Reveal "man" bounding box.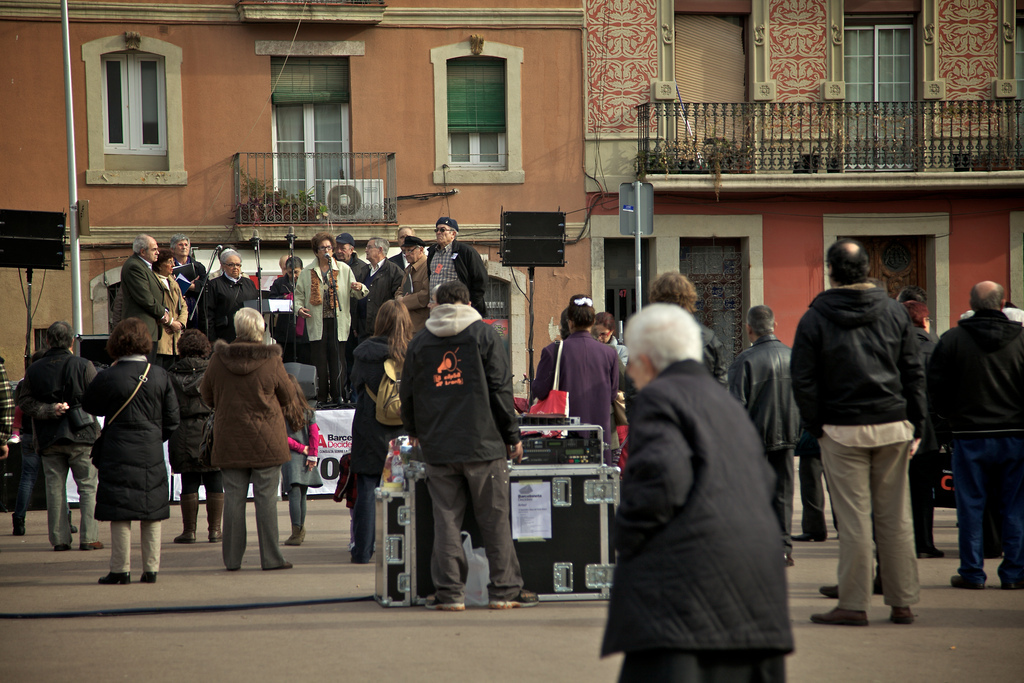
Revealed: (23,321,100,551).
